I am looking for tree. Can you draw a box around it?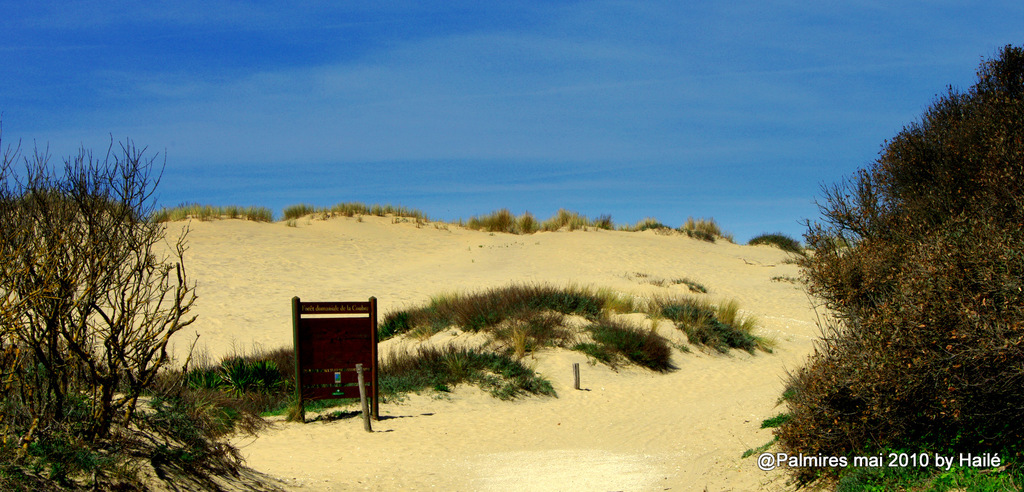
Sure, the bounding box is BBox(778, 70, 1010, 455).
